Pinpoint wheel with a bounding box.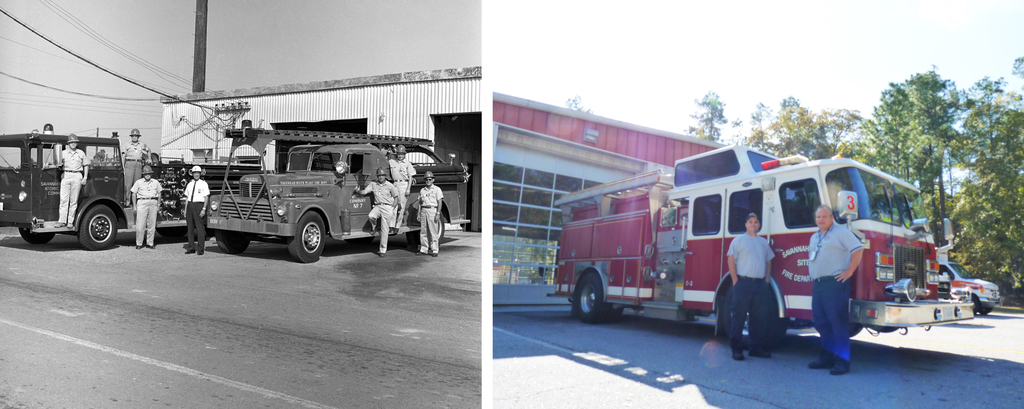
select_region(609, 303, 620, 323).
